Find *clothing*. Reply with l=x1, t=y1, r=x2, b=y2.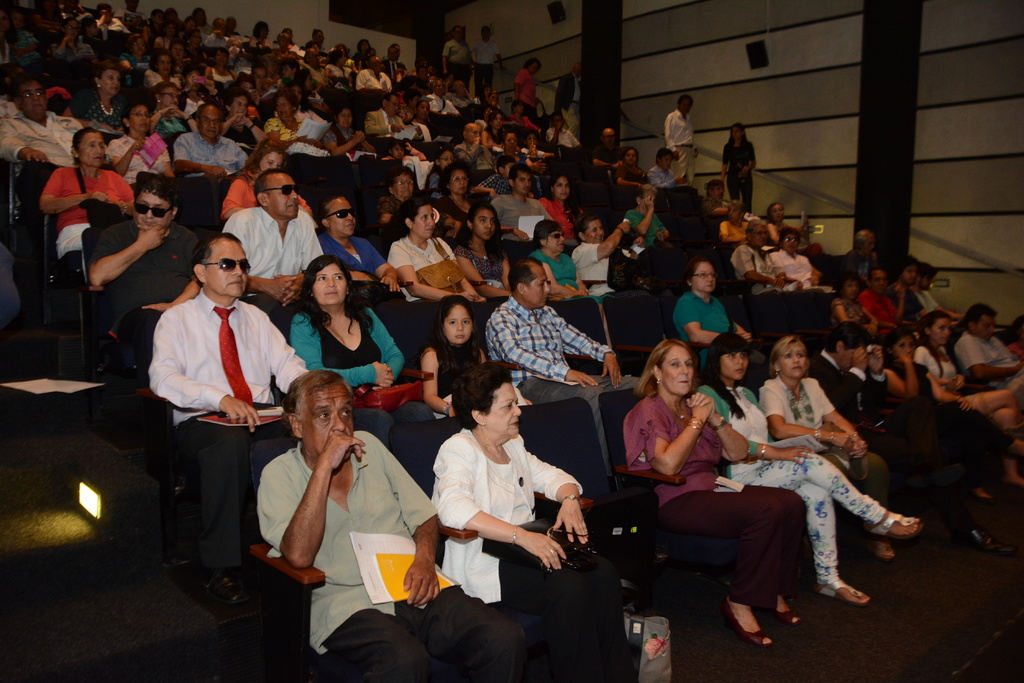
l=172, t=129, r=248, b=178.
